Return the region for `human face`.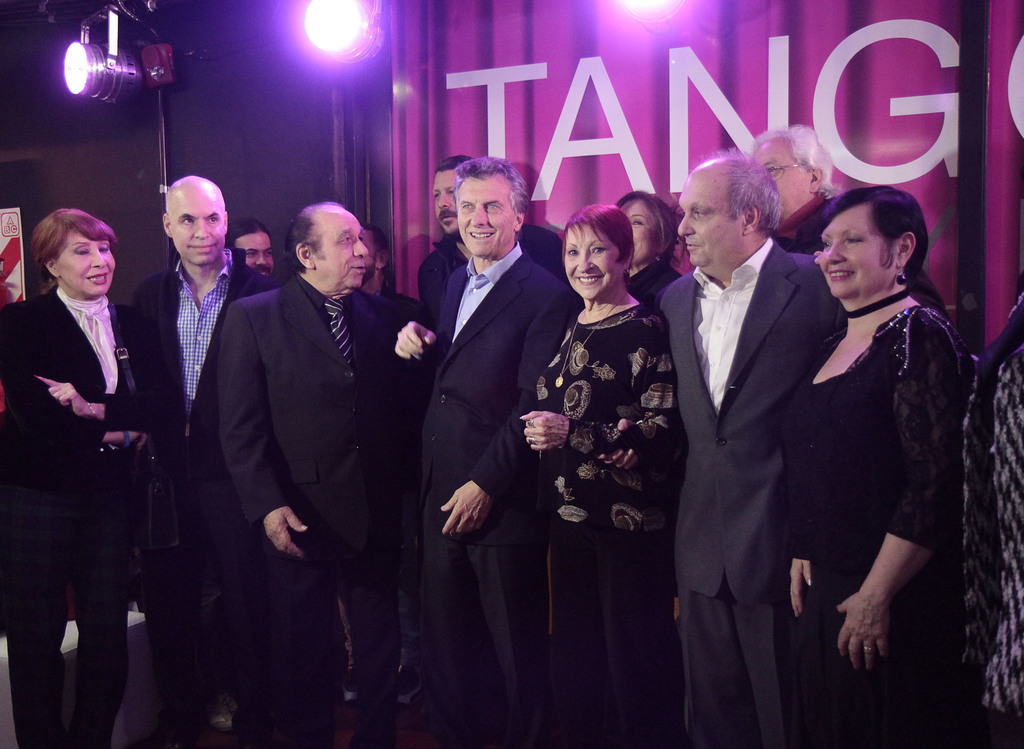
left=163, top=175, right=235, bottom=267.
